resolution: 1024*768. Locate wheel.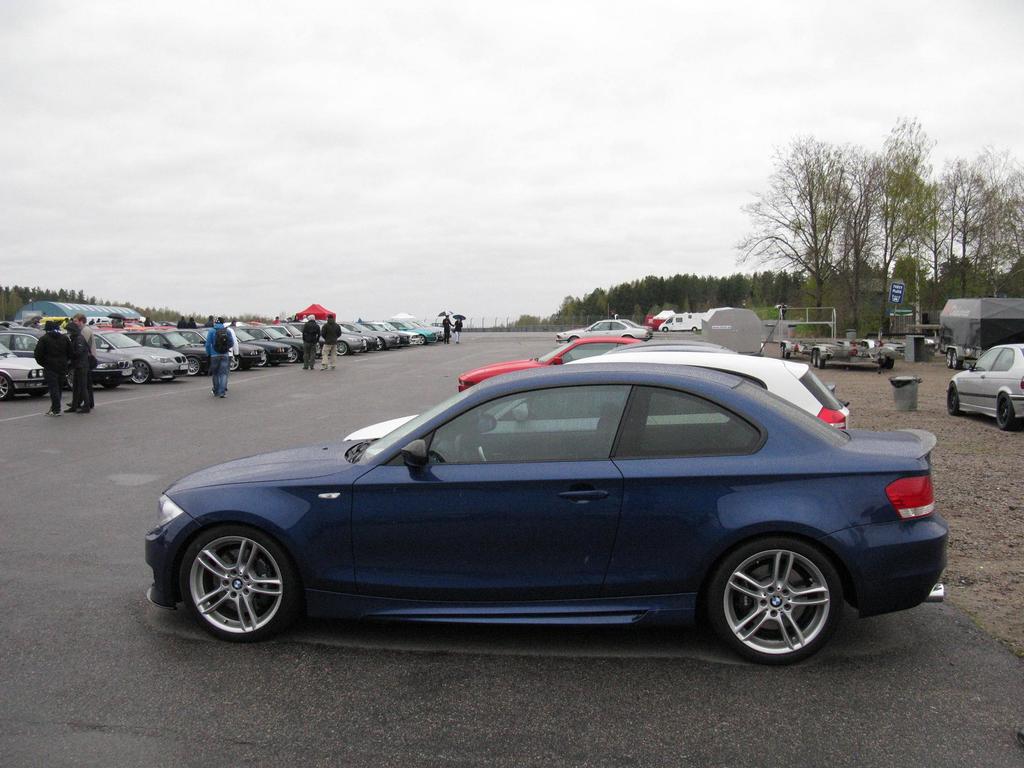
(948, 349, 964, 372).
